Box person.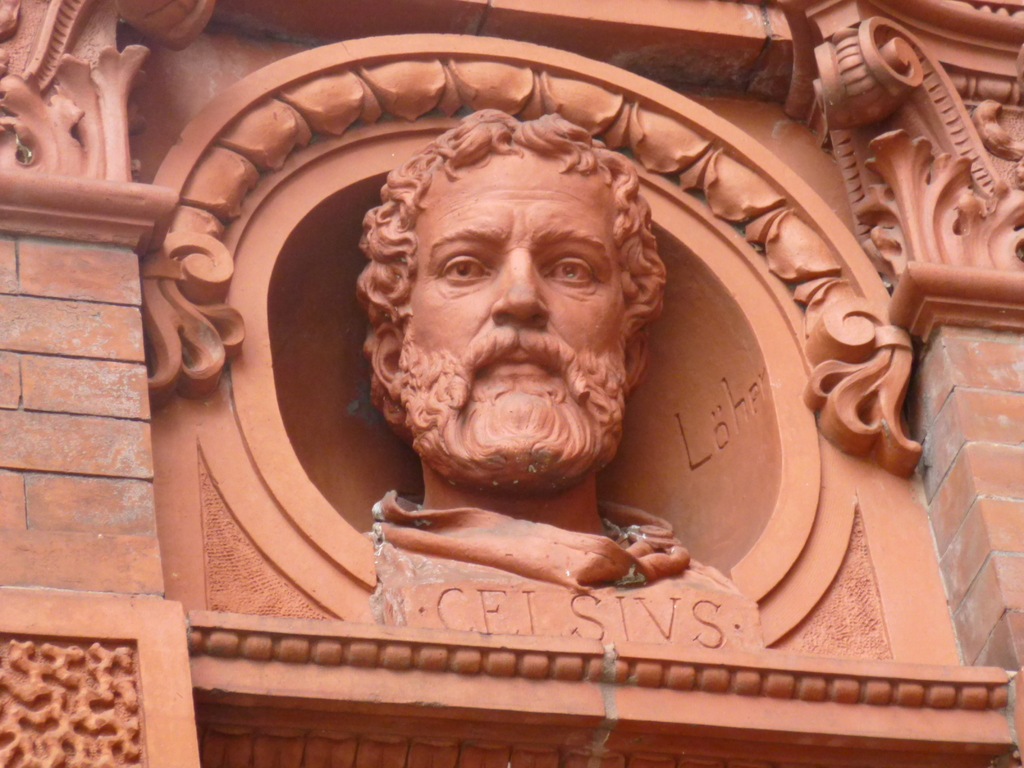
box(306, 90, 674, 575).
